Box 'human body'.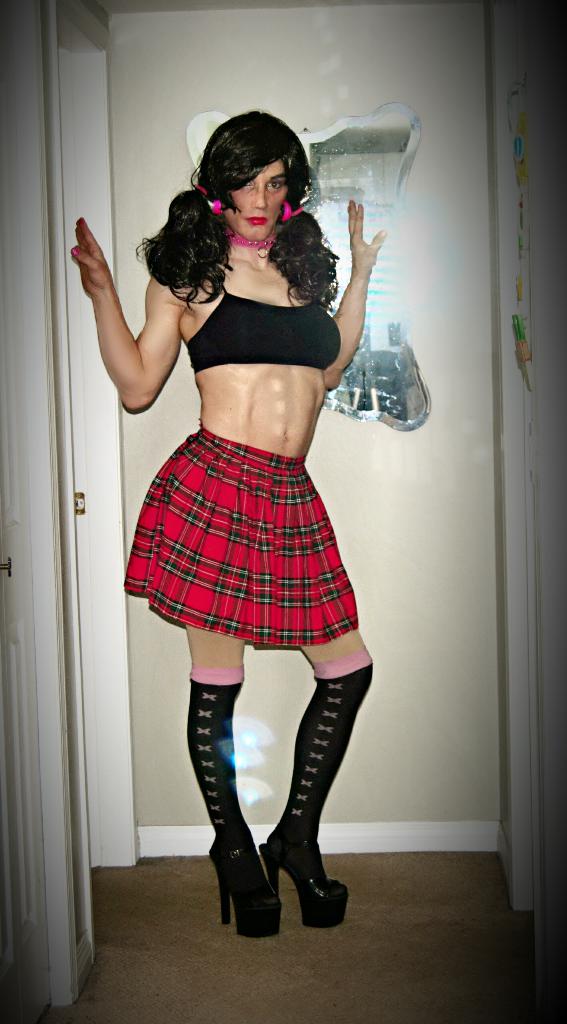
104/99/397/977.
